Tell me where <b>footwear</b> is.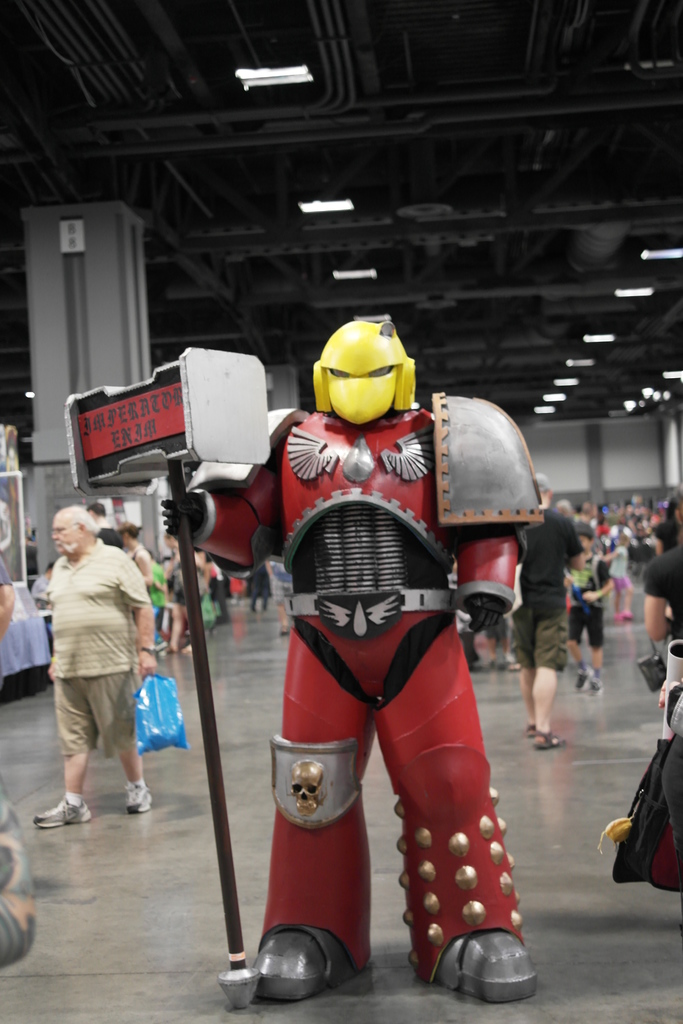
<b>footwear</b> is at l=583, t=672, r=601, b=695.
